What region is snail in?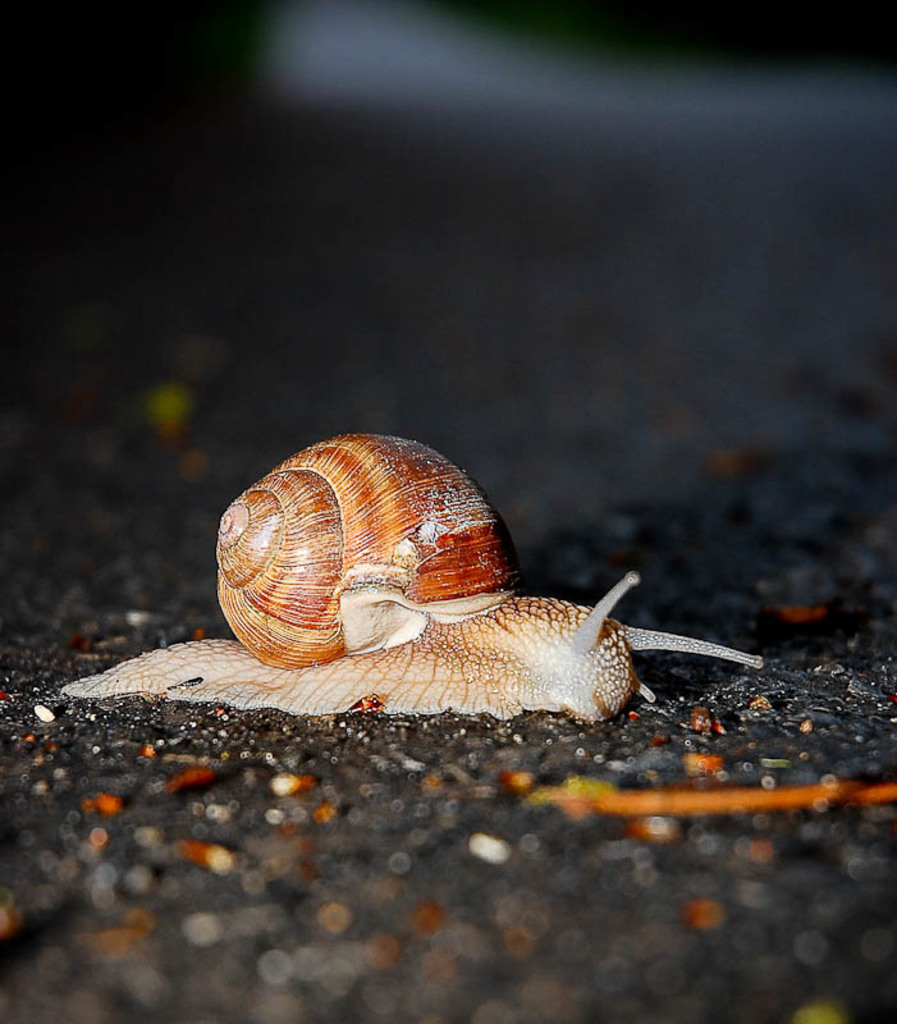
[51, 425, 770, 723].
